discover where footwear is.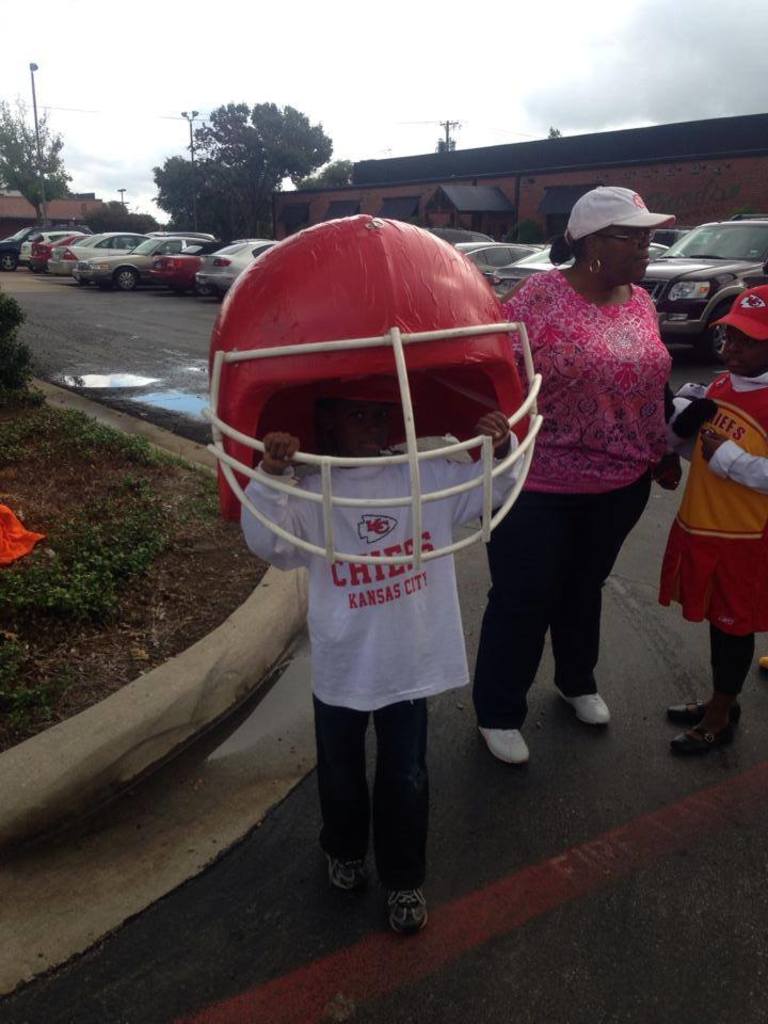
Discovered at box(323, 836, 365, 897).
